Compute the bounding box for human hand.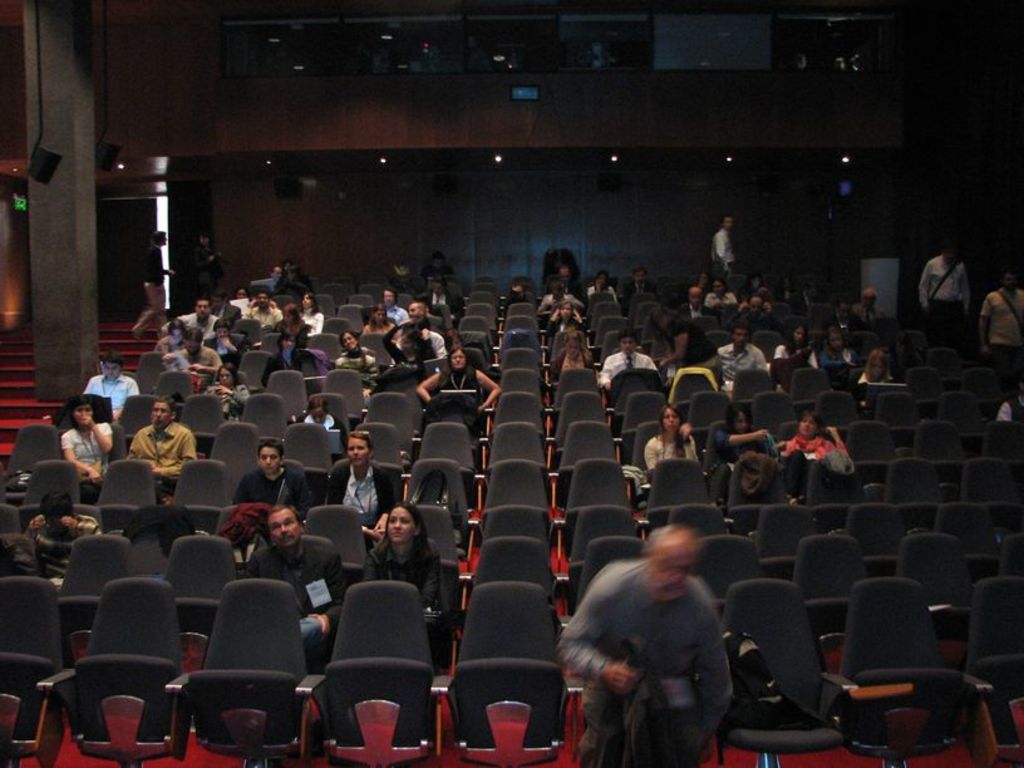
[x1=215, y1=384, x2=233, y2=398].
